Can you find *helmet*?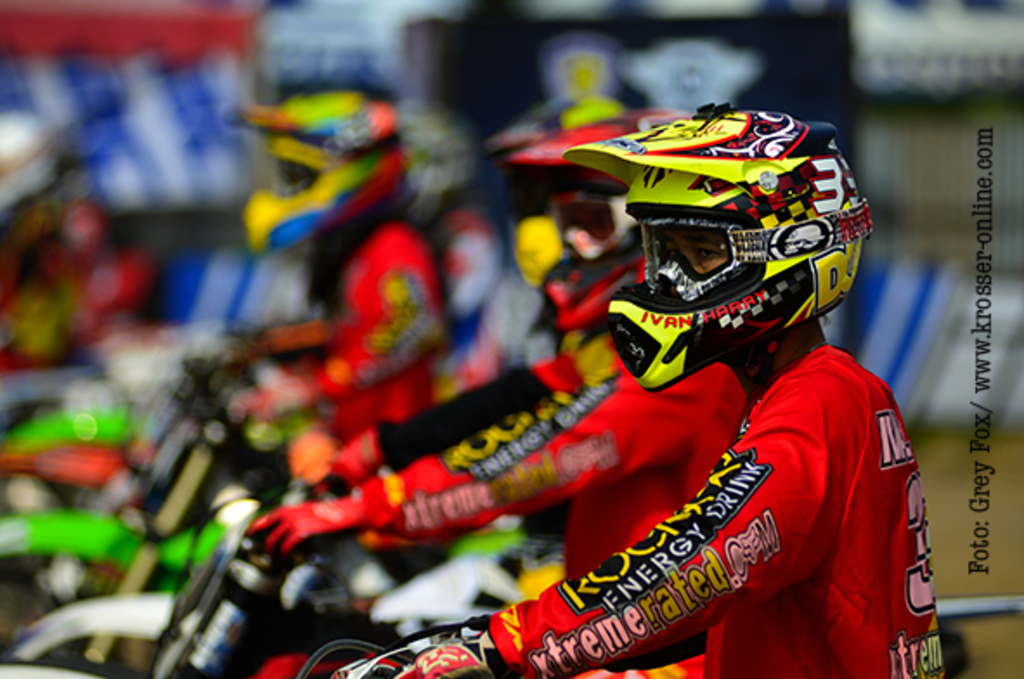
Yes, bounding box: {"left": 489, "top": 90, "right": 620, "bottom": 286}.
